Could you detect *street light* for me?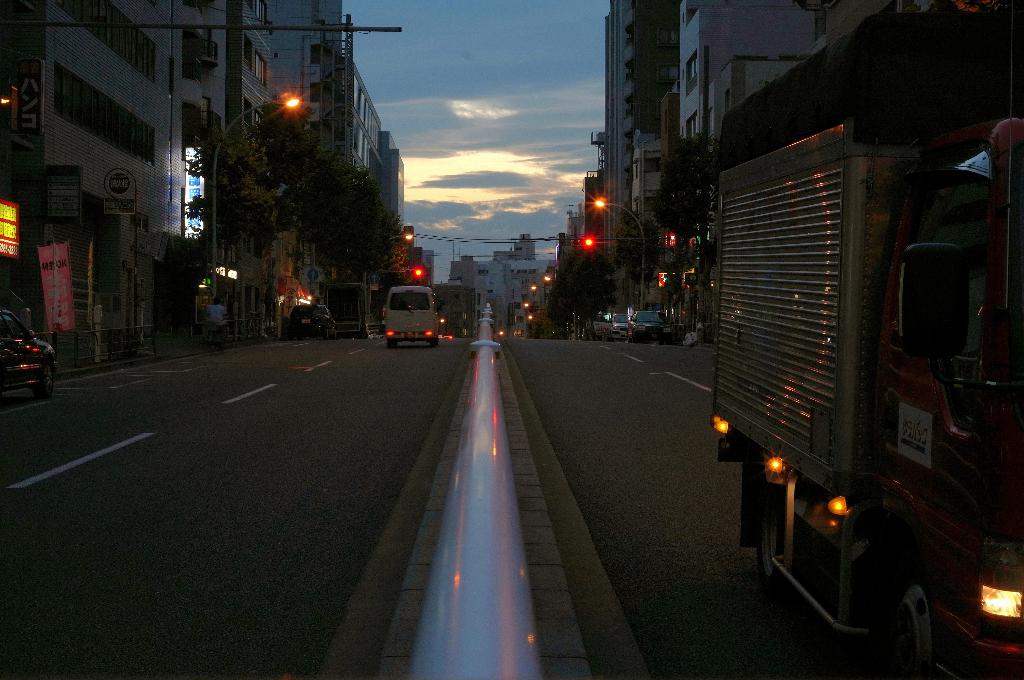
Detection result: <region>593, 193, 657, 327</region>.
